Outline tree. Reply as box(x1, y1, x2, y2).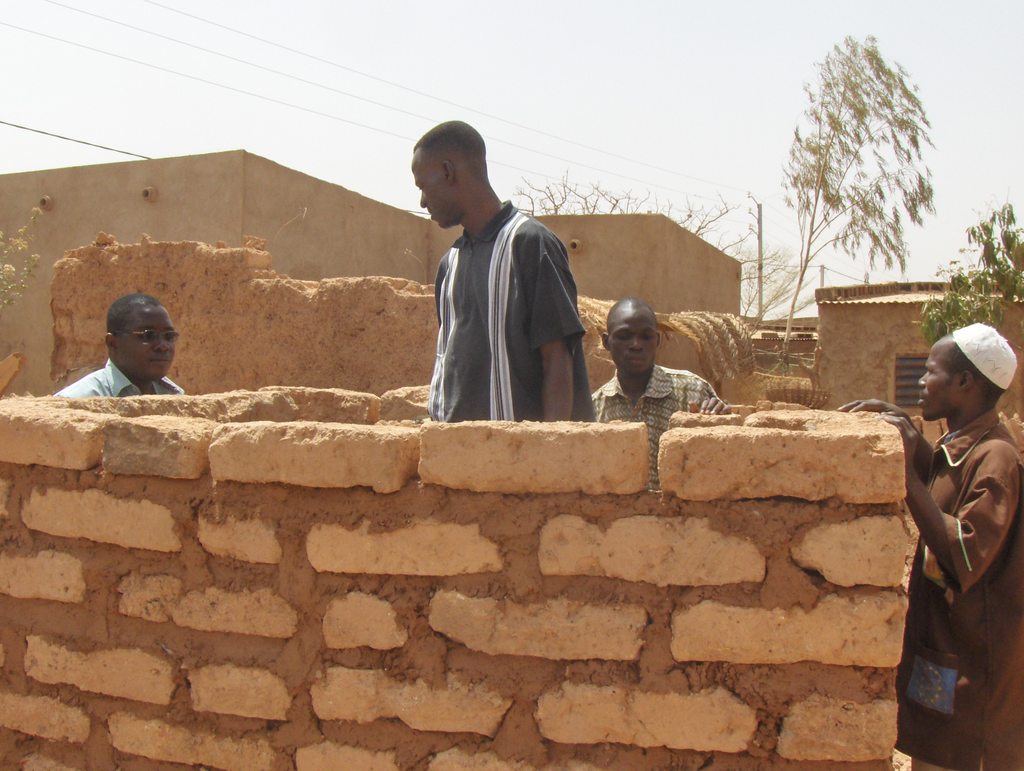
box(915, 195, 1023, 348).
